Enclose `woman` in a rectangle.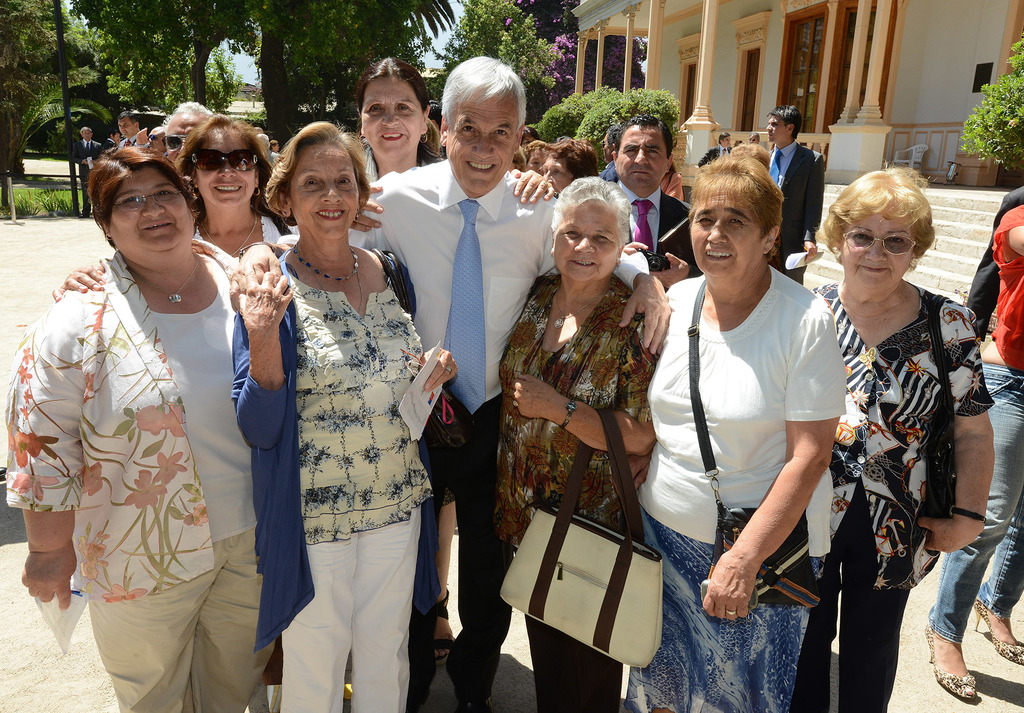
left=806, top=165, right=992, bottom=712.
